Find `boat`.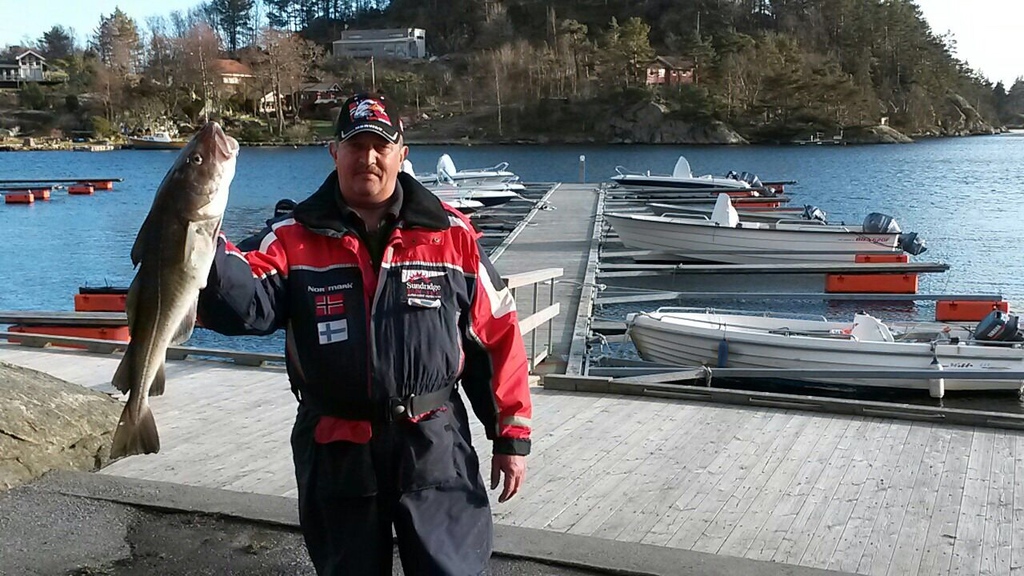
431:186:520:207.
